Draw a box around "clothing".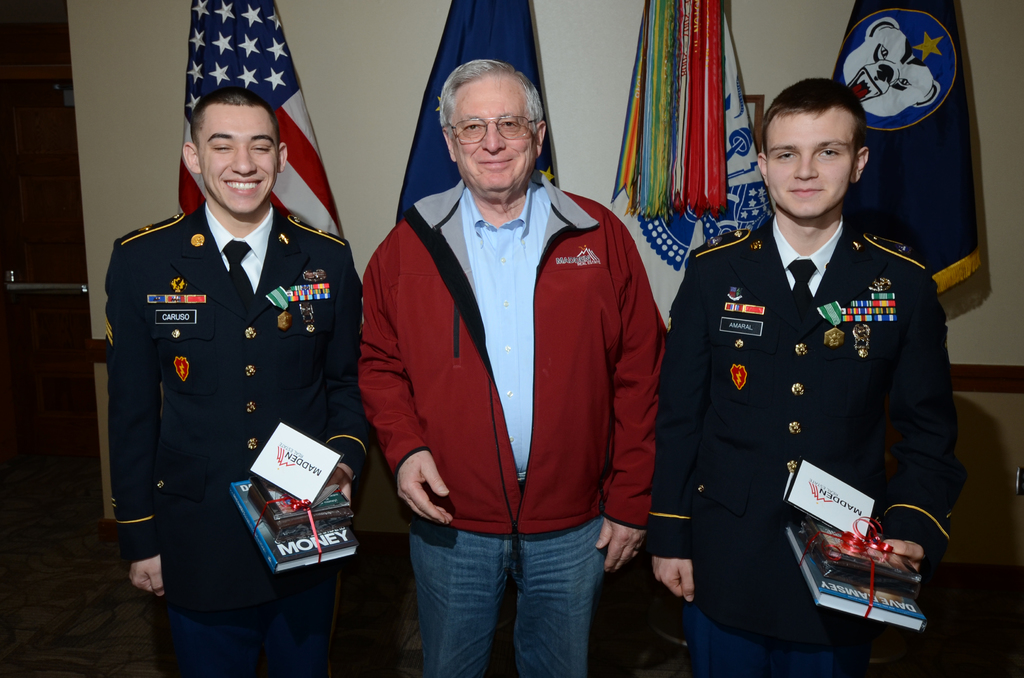
641, 217, 987, 677.
